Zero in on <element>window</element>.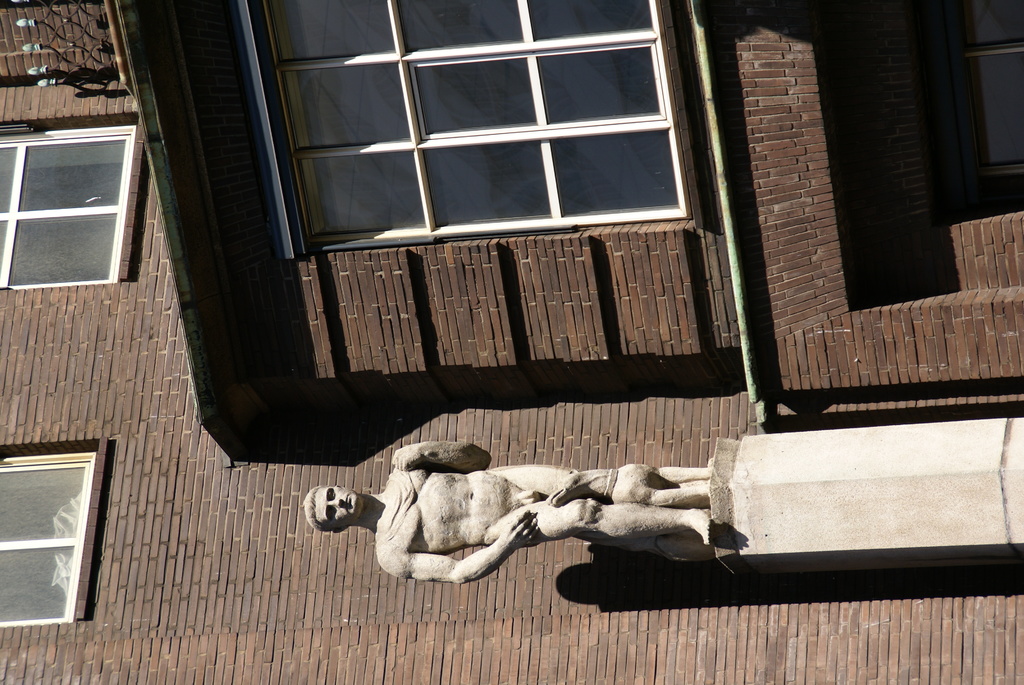
Zeroed in: box=[241, 0, 692, 262].
